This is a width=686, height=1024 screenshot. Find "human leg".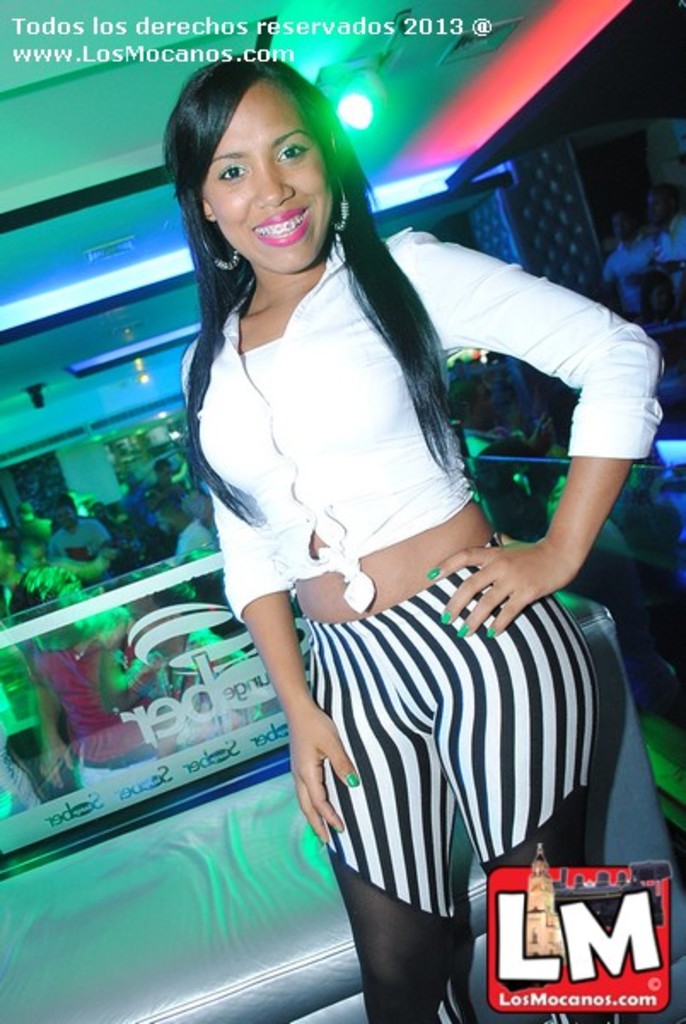
Bounding box: bbox=(326, 628, 462, 1022).
